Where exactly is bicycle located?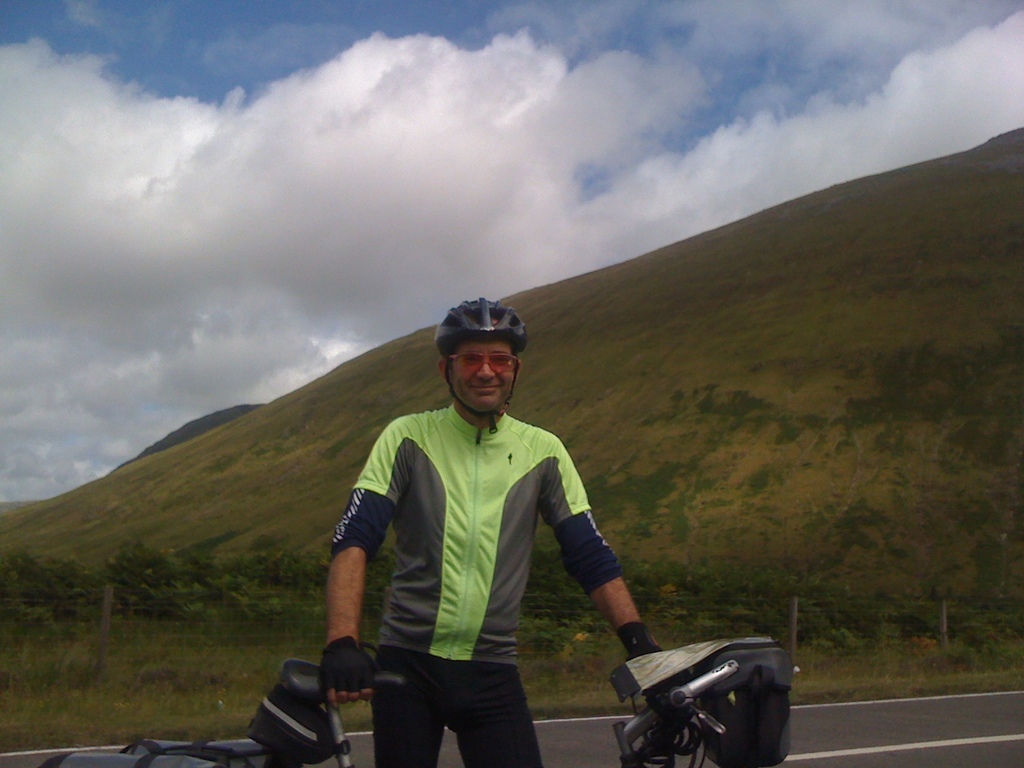
Its bounding box is 41/637/797/767.
